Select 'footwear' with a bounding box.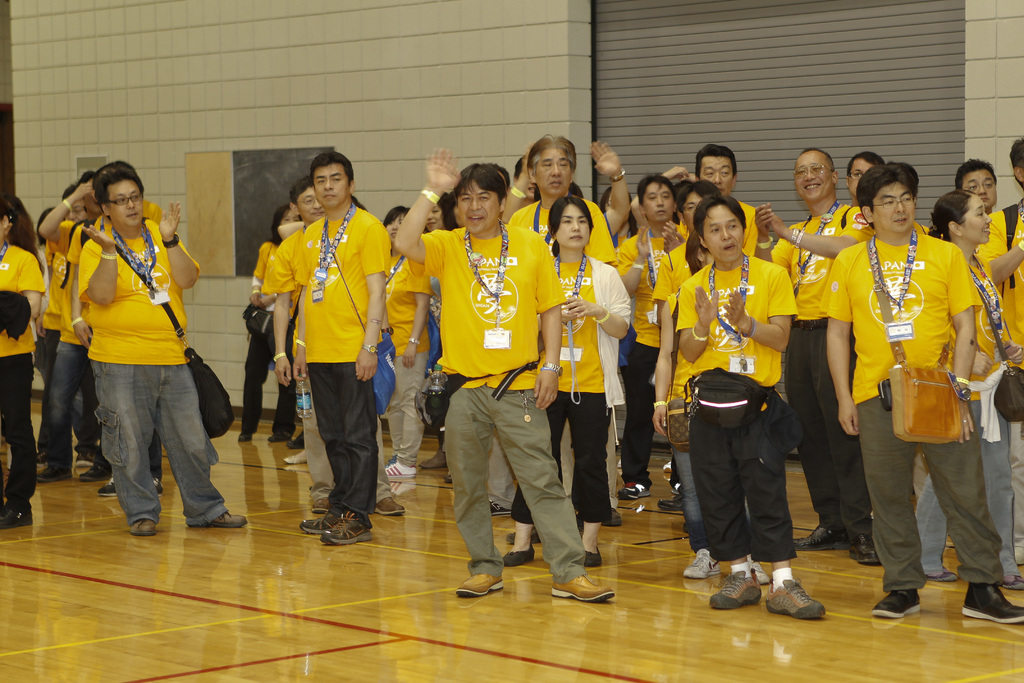
(79, 465, 109, 482).
